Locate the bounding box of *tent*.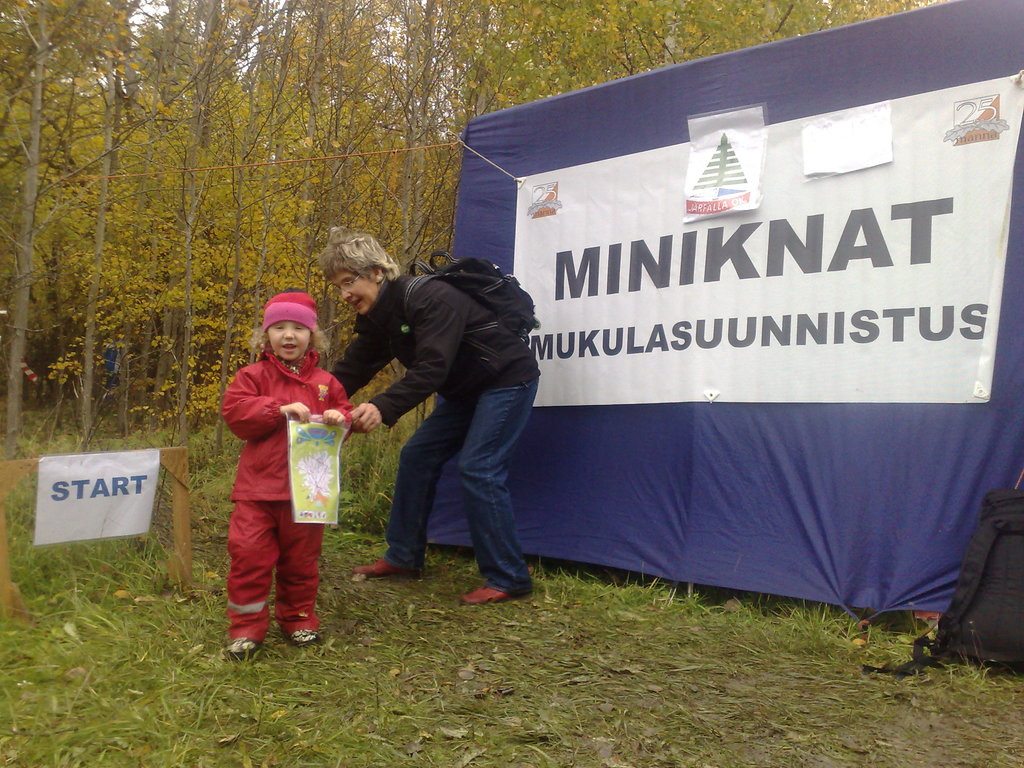
Bounding box: 378/0/1023/652.
